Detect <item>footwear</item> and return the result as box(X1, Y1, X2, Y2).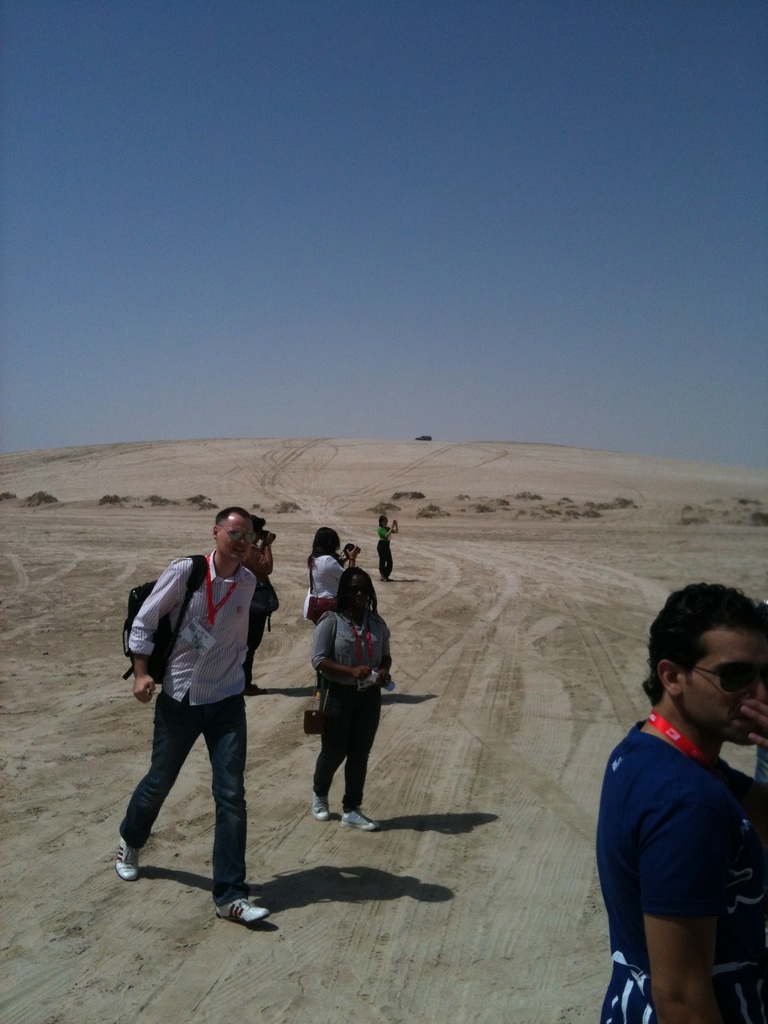
box(115, 835, 143, 884).
